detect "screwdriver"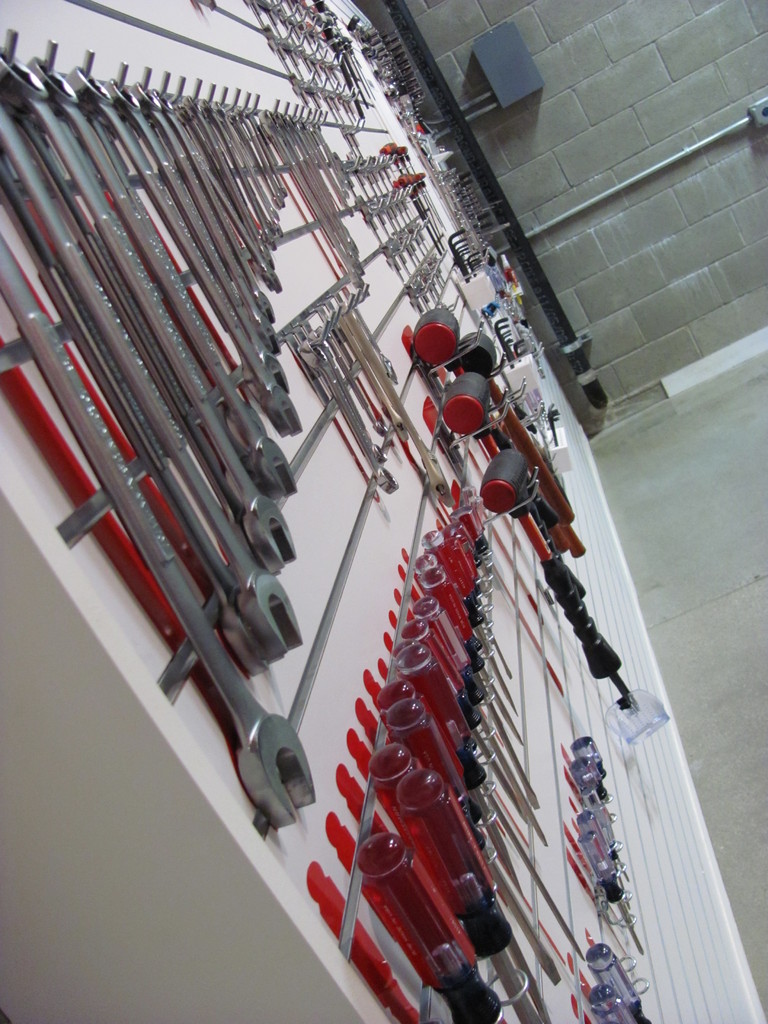
x1=589, y1=947, x2=648, y2=1020
